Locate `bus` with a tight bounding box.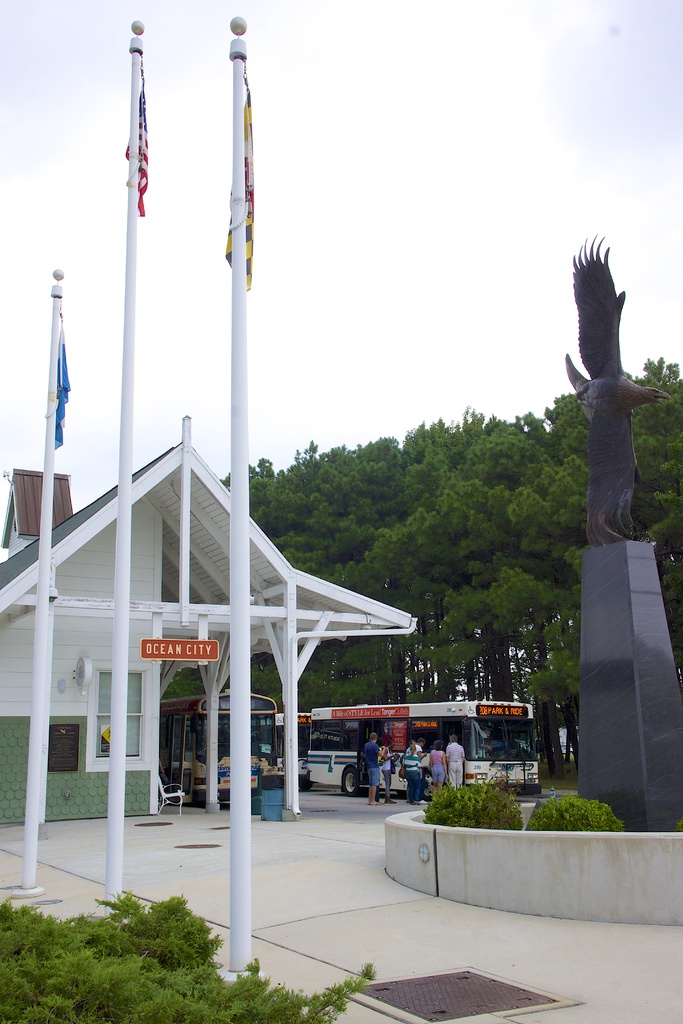
269:707:311:784.
